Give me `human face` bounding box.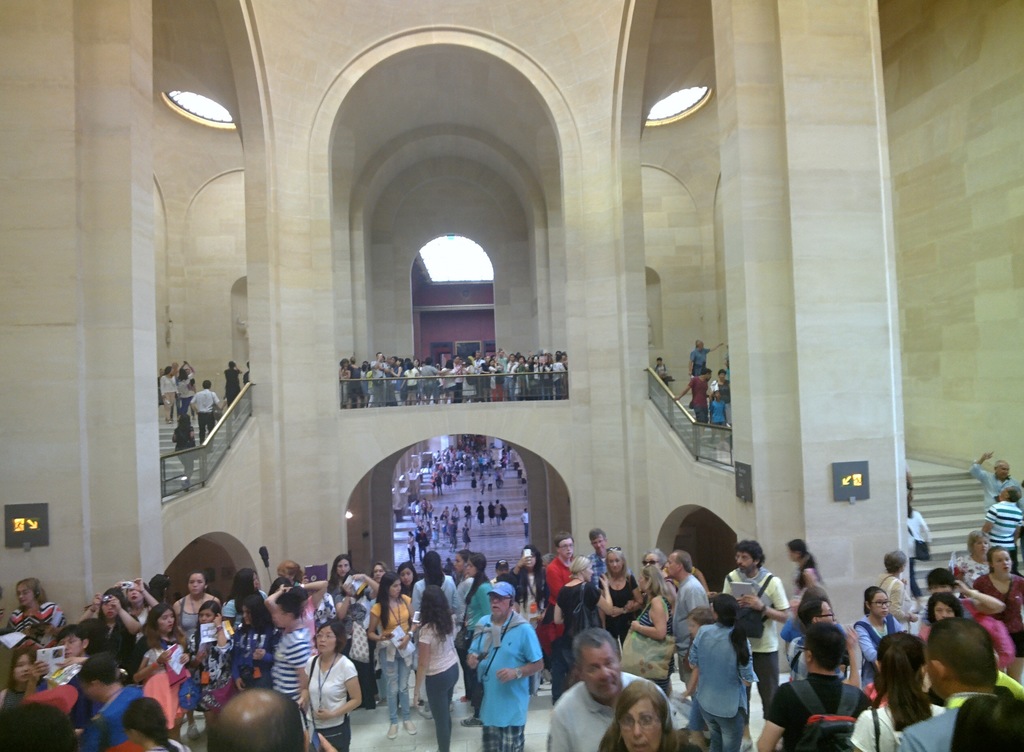
detection(636, 573, 646, 591).
